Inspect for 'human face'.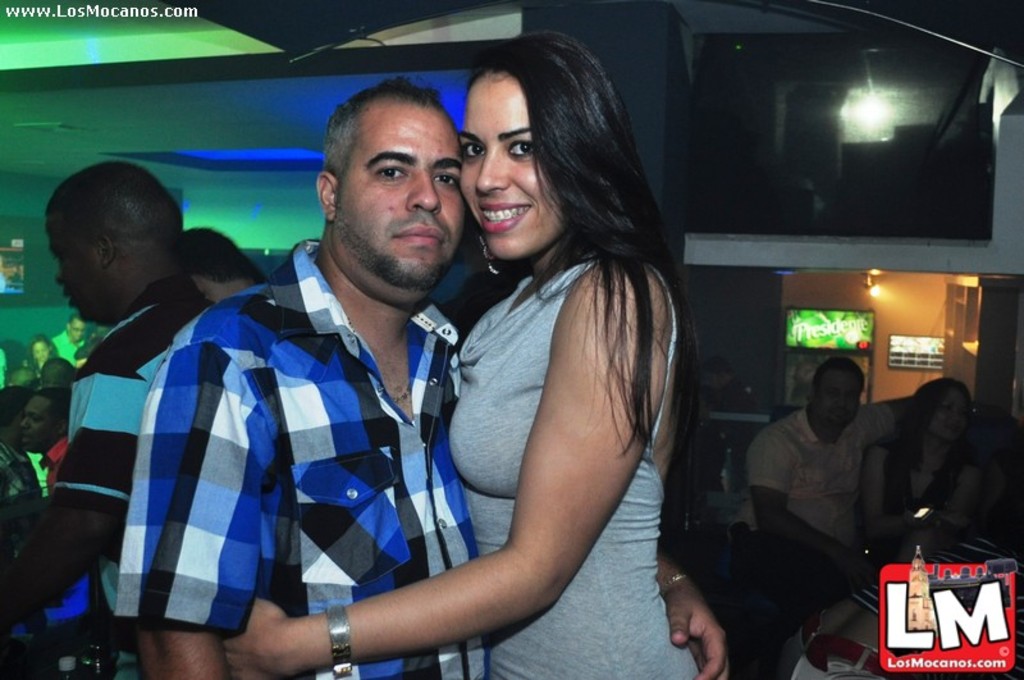
Inspection: box=[812, 364, 865, 430].
